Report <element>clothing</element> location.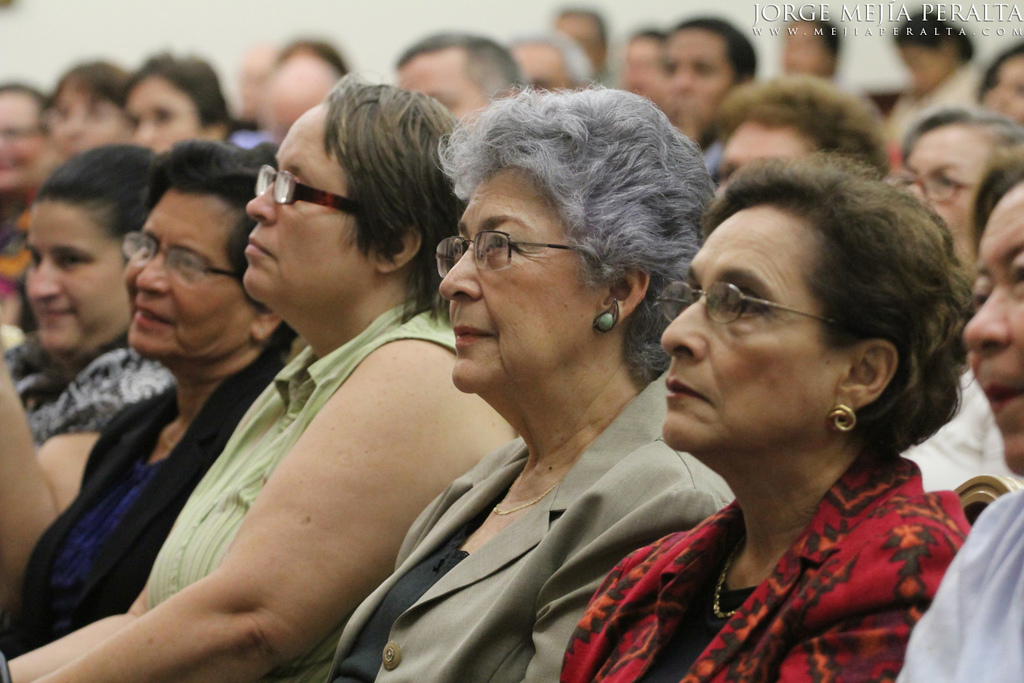
Report: box=[322, 368, 735, 682].
